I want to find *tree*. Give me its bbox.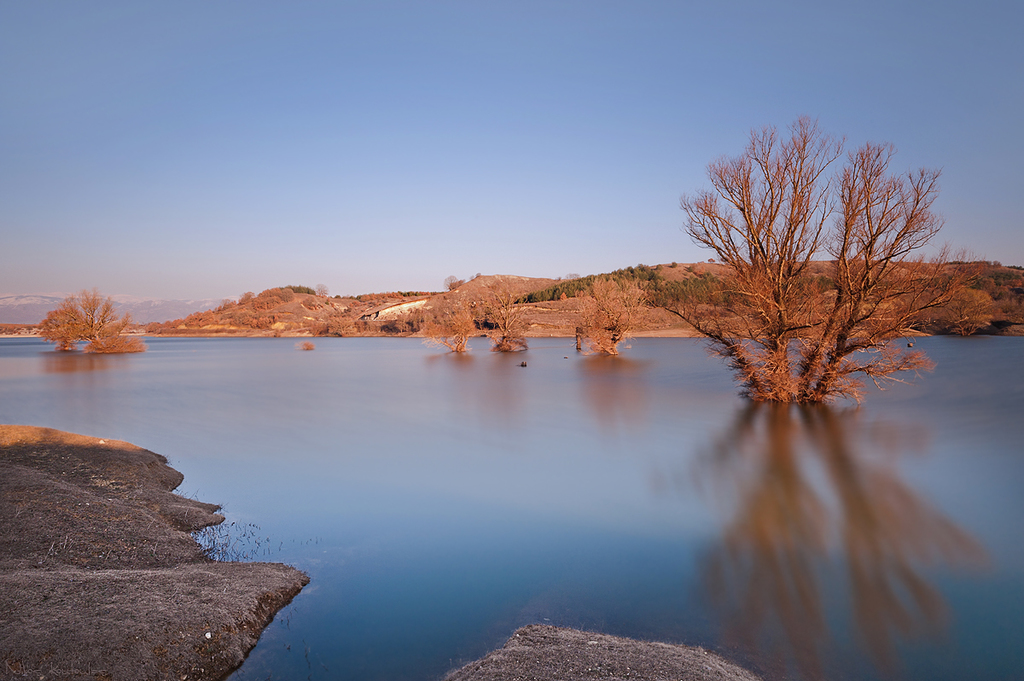
bbox=(637, 111, 985, 409).
